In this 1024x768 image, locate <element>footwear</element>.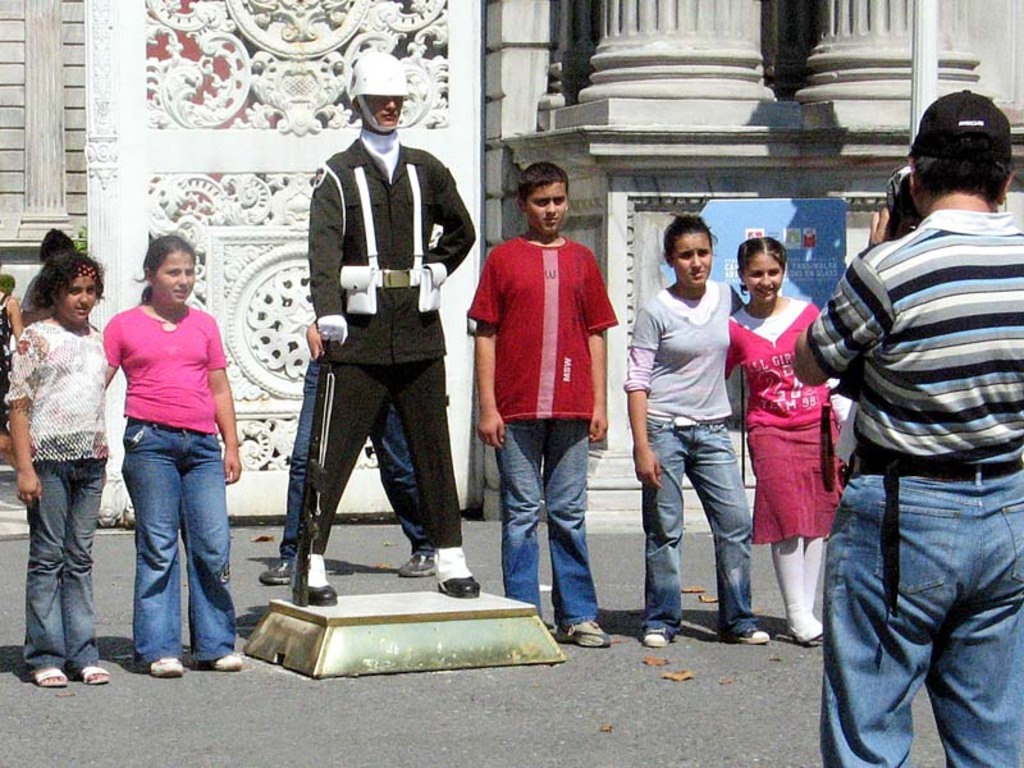
Bounding box: rect(394, 553, 438, 577).
